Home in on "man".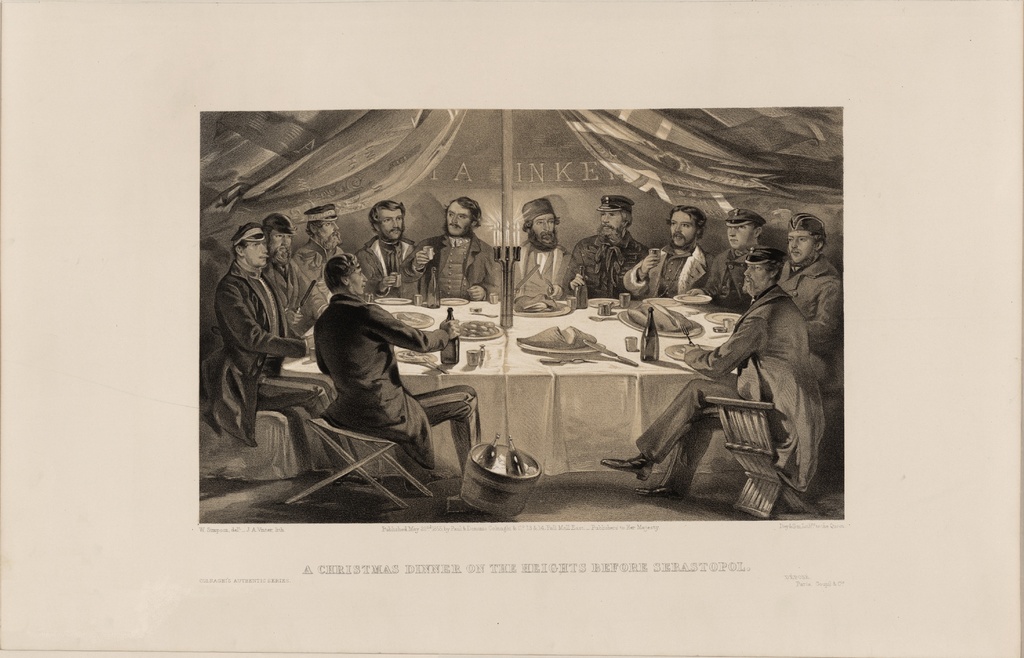
Homed in at [600,245,826,498].
